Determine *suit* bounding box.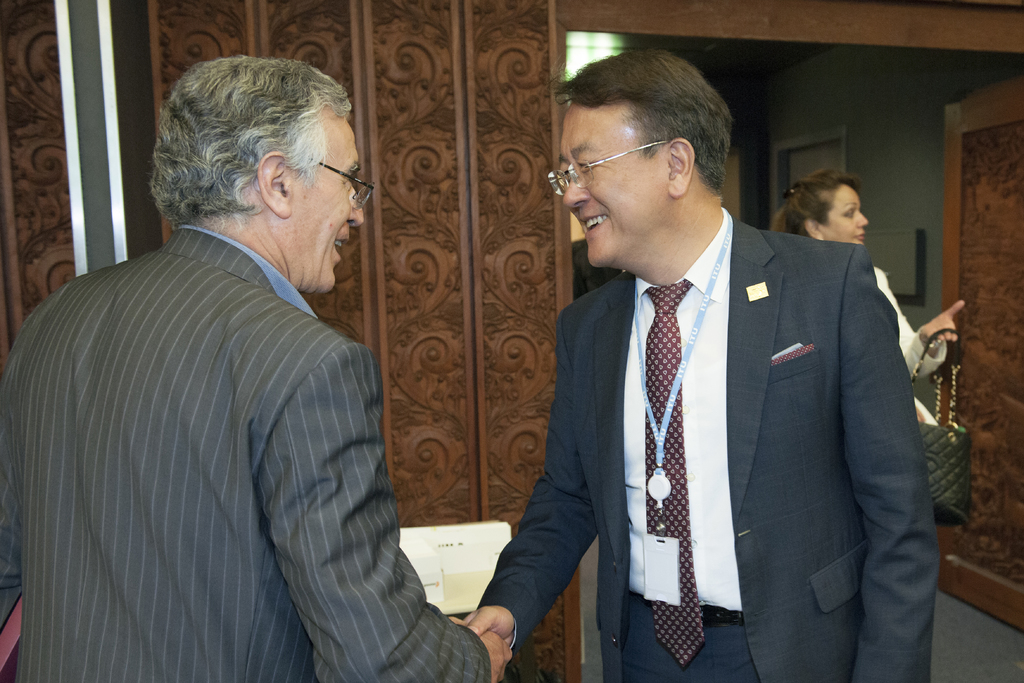
Determined: locate(479, 204, 945, 682).
